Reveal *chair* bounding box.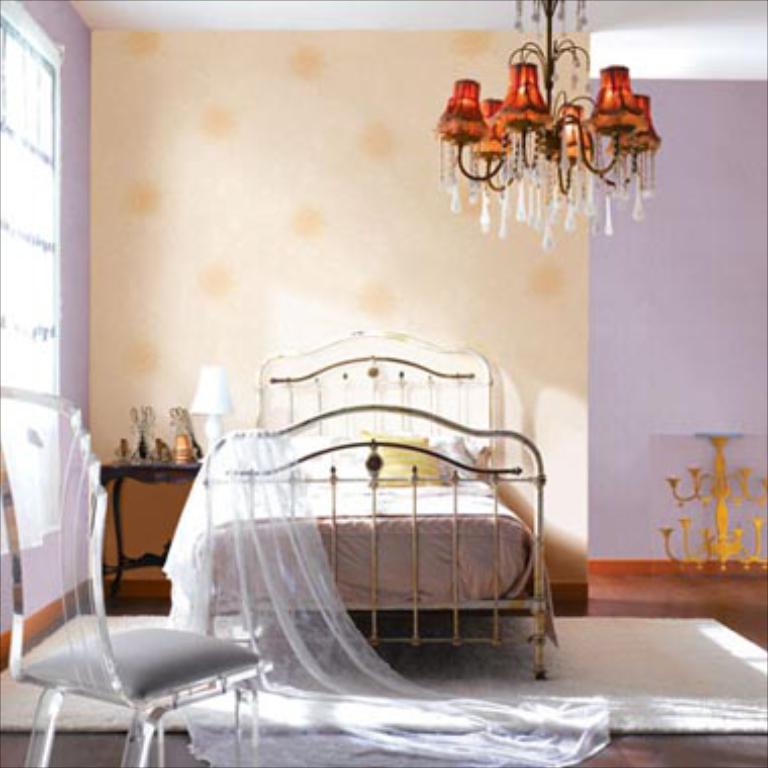
Revealed: [x1=2, y1=445, x2=267, y2=766].
